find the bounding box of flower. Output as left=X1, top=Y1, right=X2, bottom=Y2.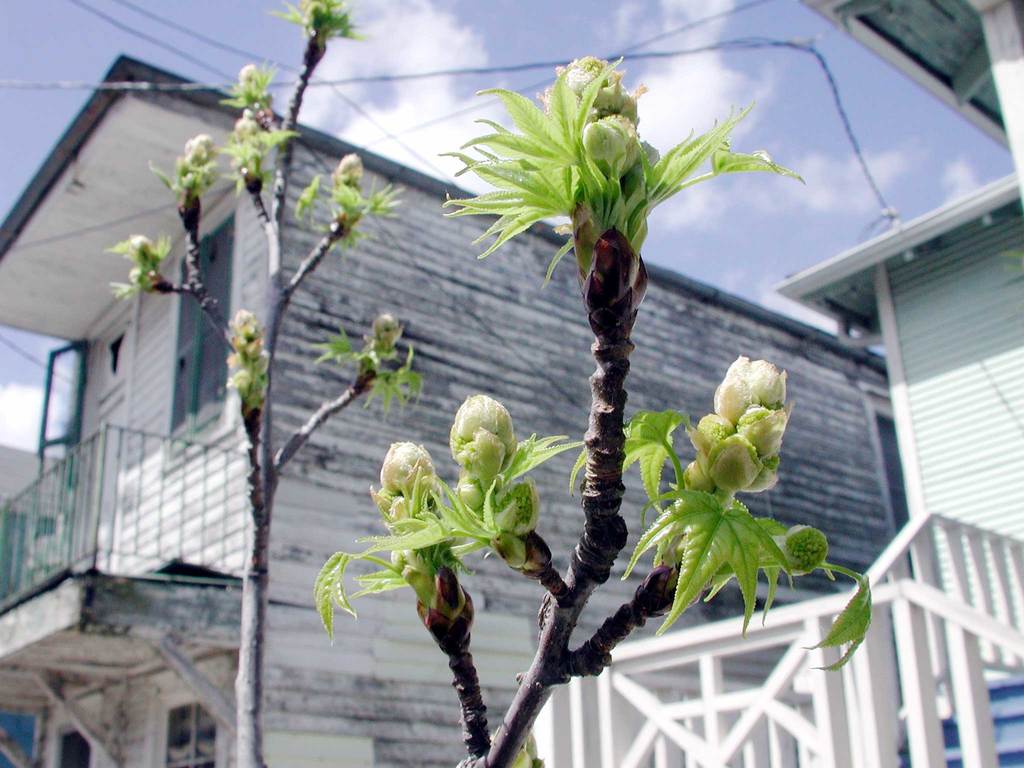
left=228, top=314, right=271, bottom=373.
